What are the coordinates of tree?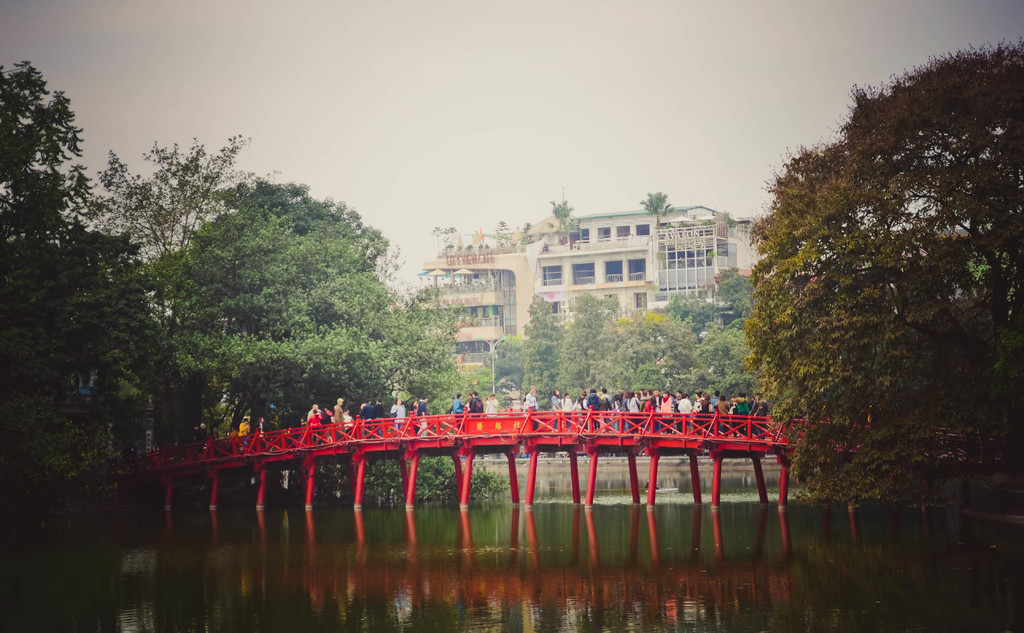
pyautogui.locateOnScreen(484, 326, 530, 395).
